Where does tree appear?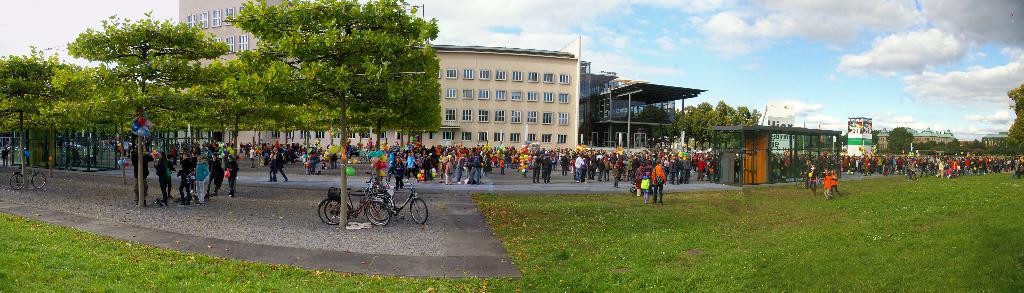
Appears at (left=191, top=52, right=279, bottom=171).
